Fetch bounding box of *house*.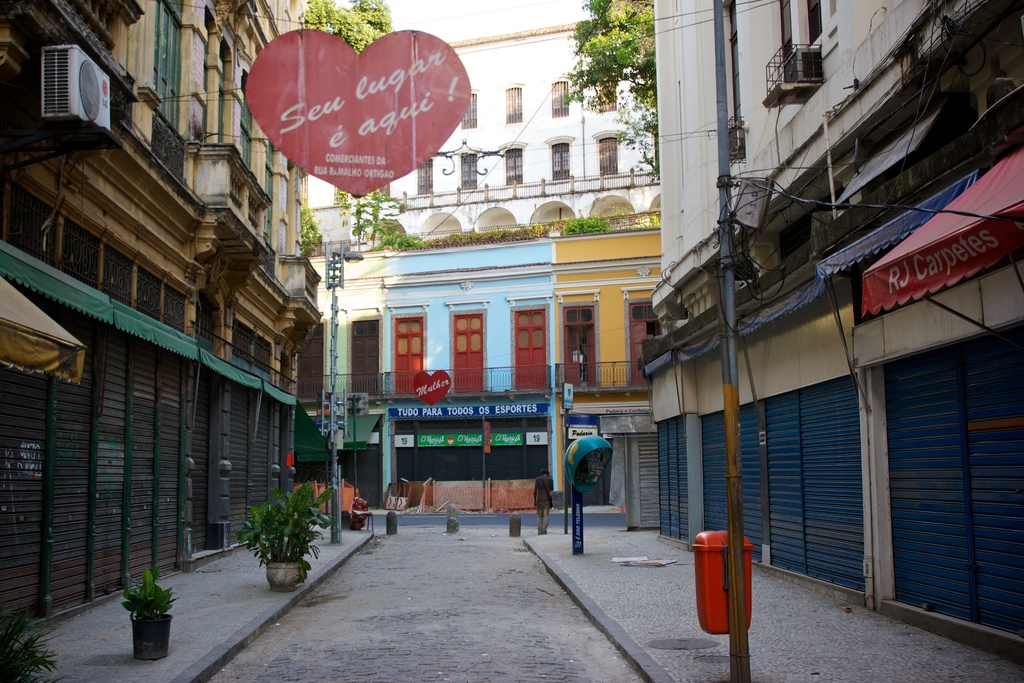
Bbox: left=545, top=24, right=670, bottom=536.
